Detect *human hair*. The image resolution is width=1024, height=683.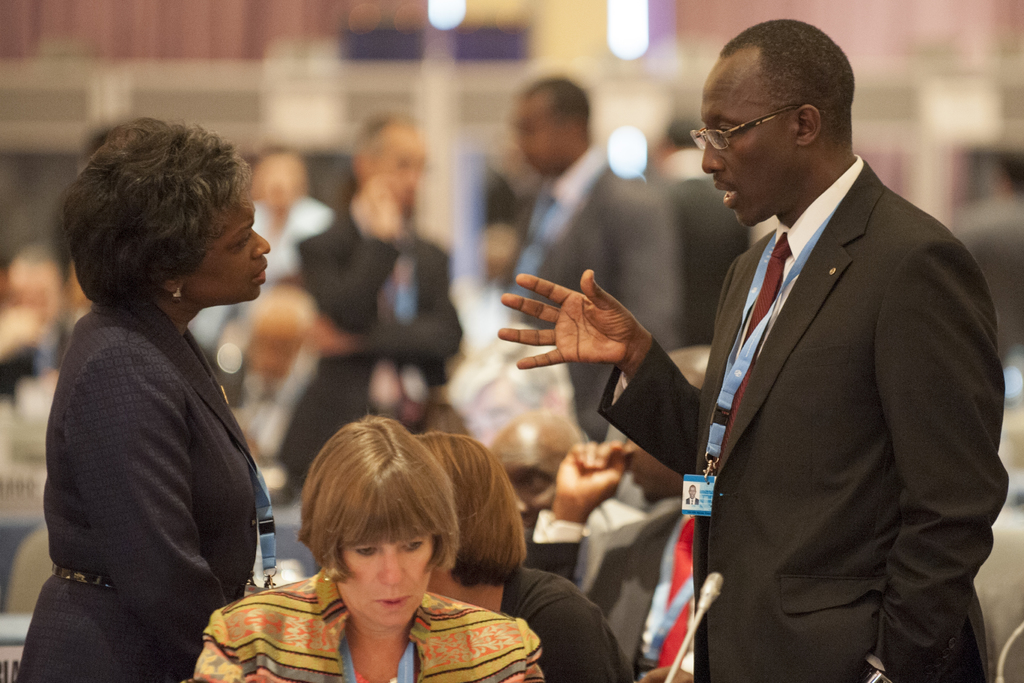
{"left": 300, "top": 416, "right": 461, "bottom": 580}.
